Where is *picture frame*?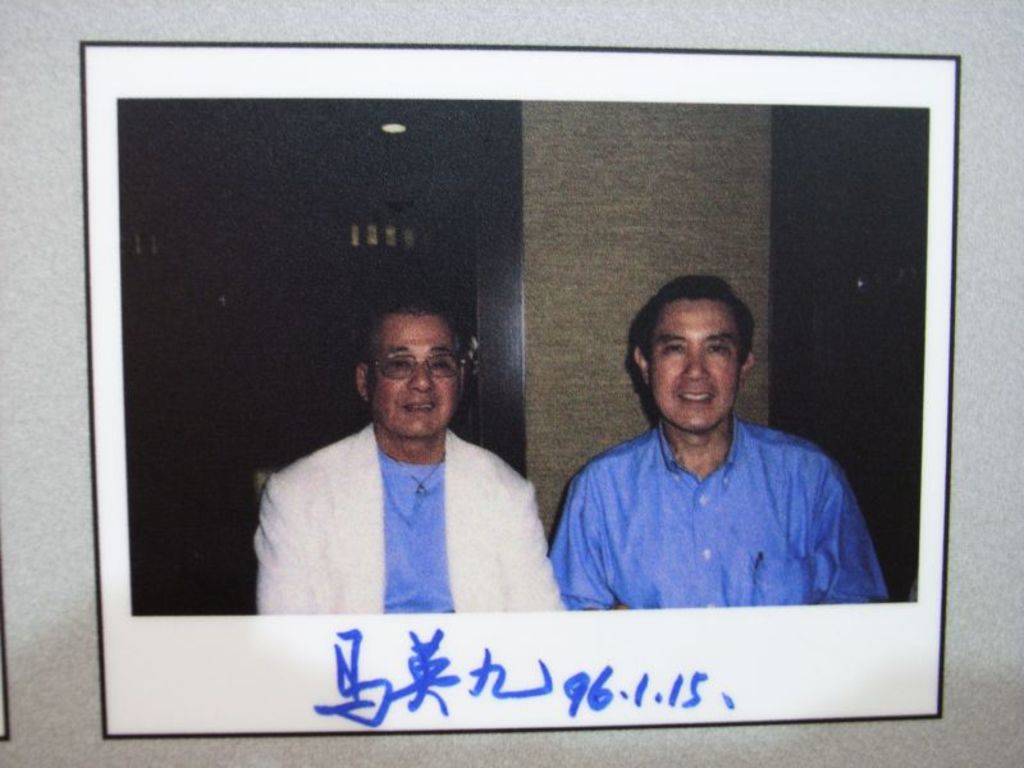
x1=78, y1=35, x2=964, y2=739.
